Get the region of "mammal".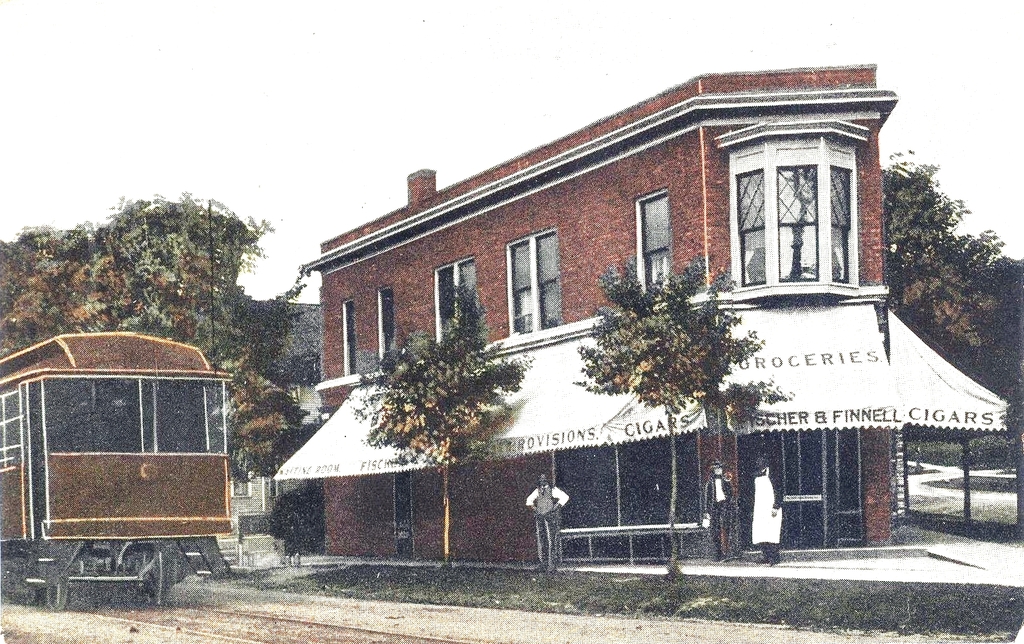
crop(524, 473, 568, 572).
